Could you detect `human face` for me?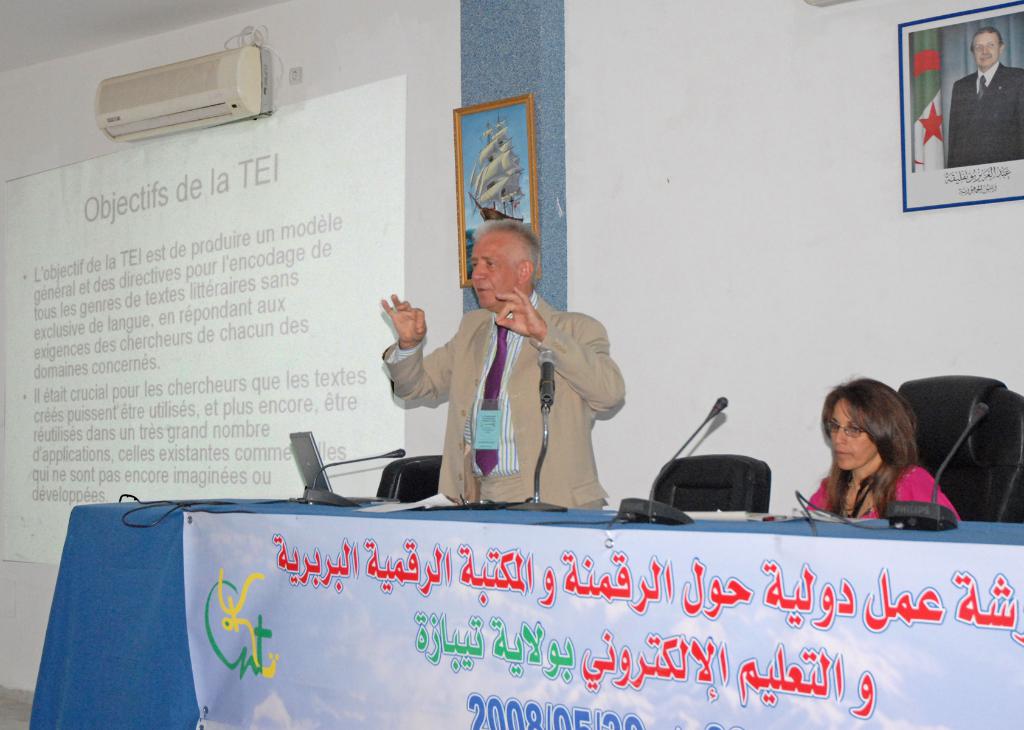
Detection result: l=972, t=36, r=998, b=65.
